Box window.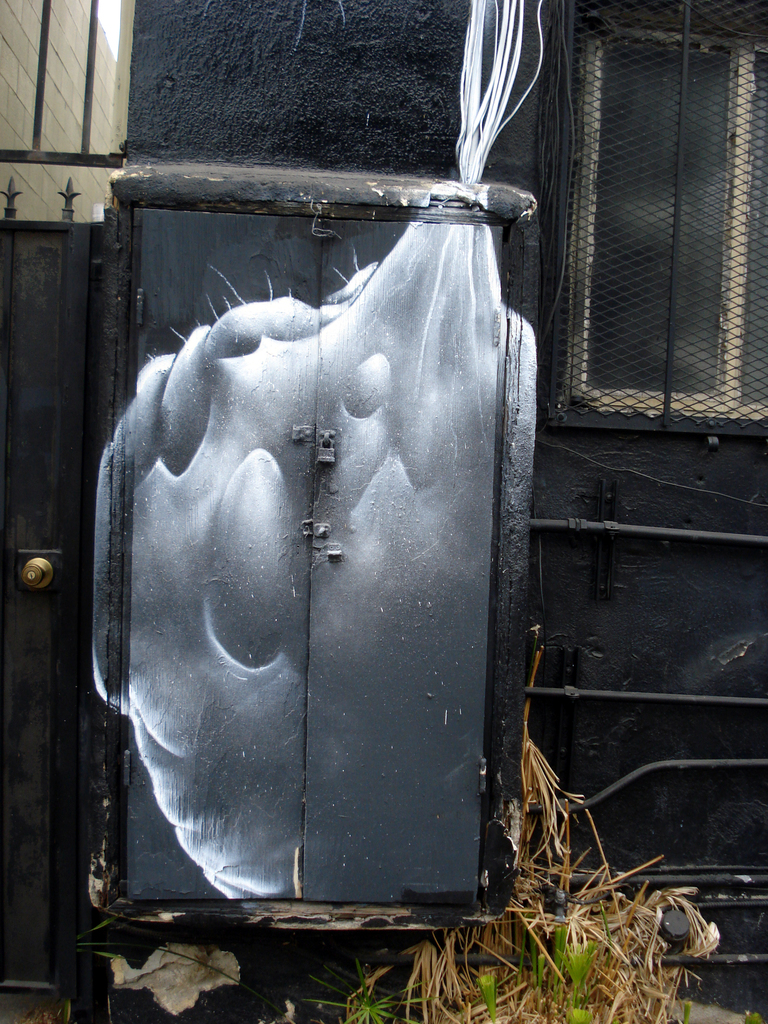
<box>551,18,767,428</box>.
